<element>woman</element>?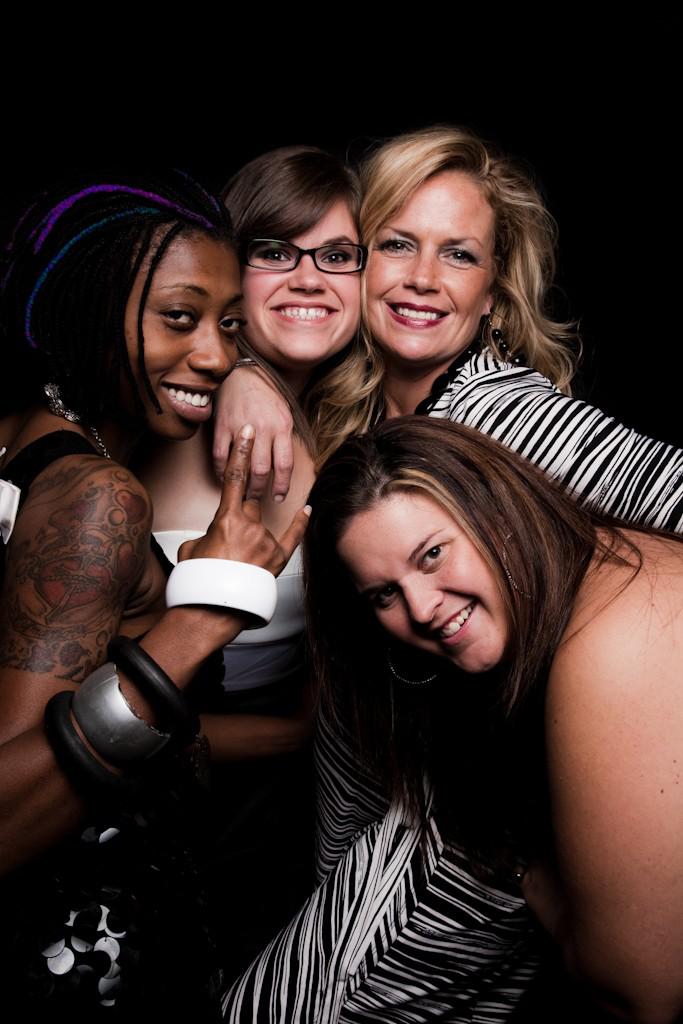
[left=294, top=412, right=682, bottom=1014]
